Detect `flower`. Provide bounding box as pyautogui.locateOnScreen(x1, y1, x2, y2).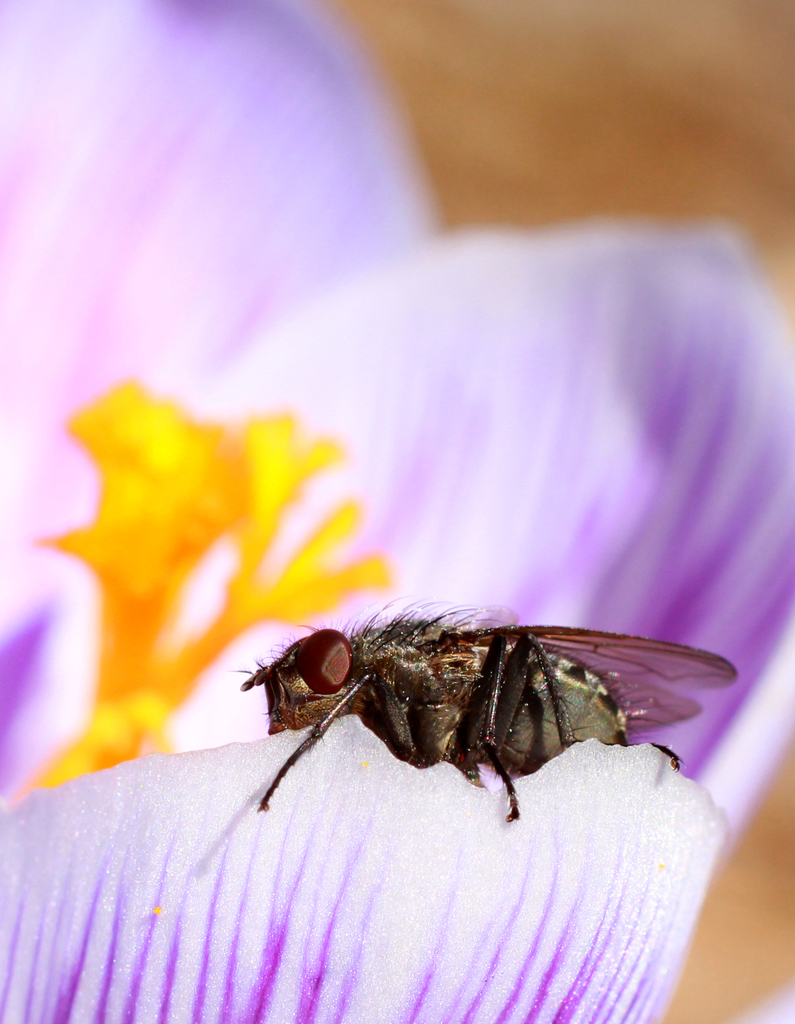
pyautogui.locateOnScreen(0, 0, 794, 1023).
